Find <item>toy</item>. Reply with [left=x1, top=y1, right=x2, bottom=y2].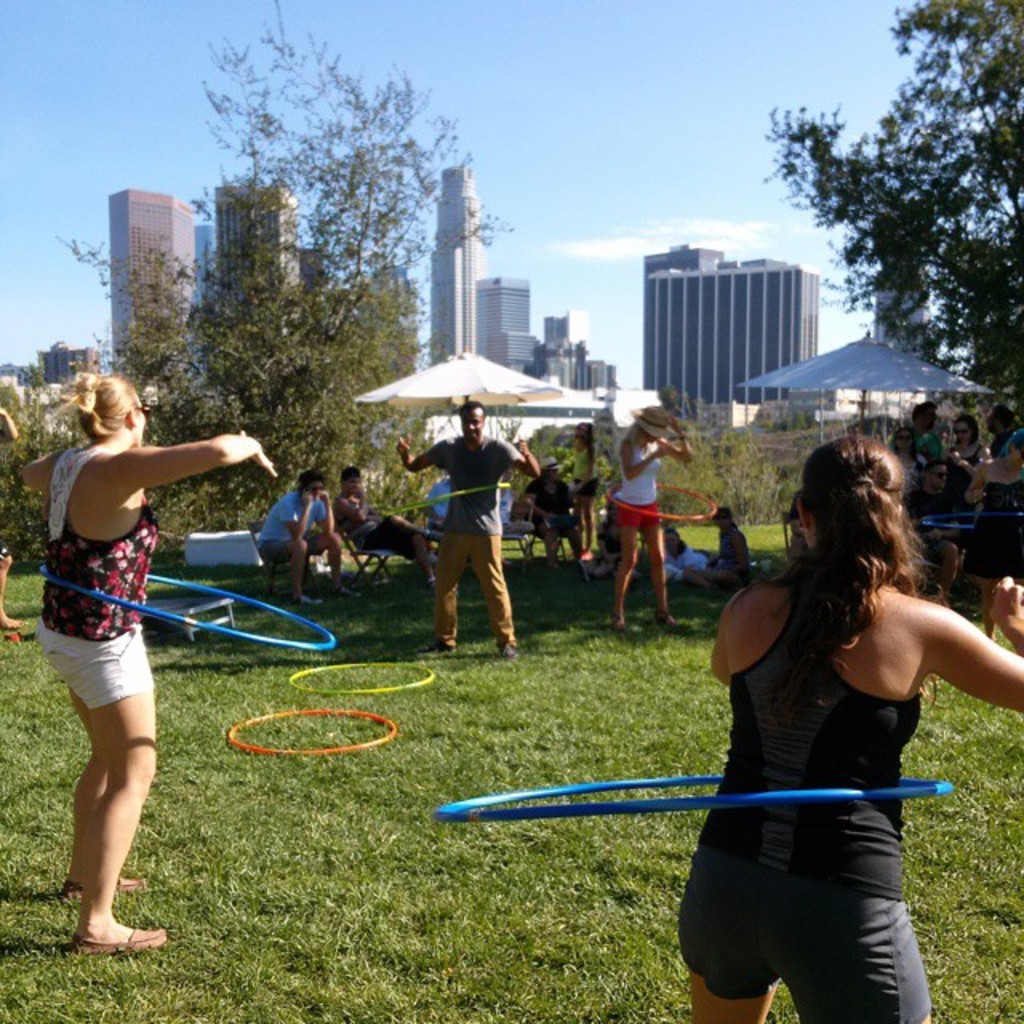
[left=222, top=690, right=389, bottom=765].
